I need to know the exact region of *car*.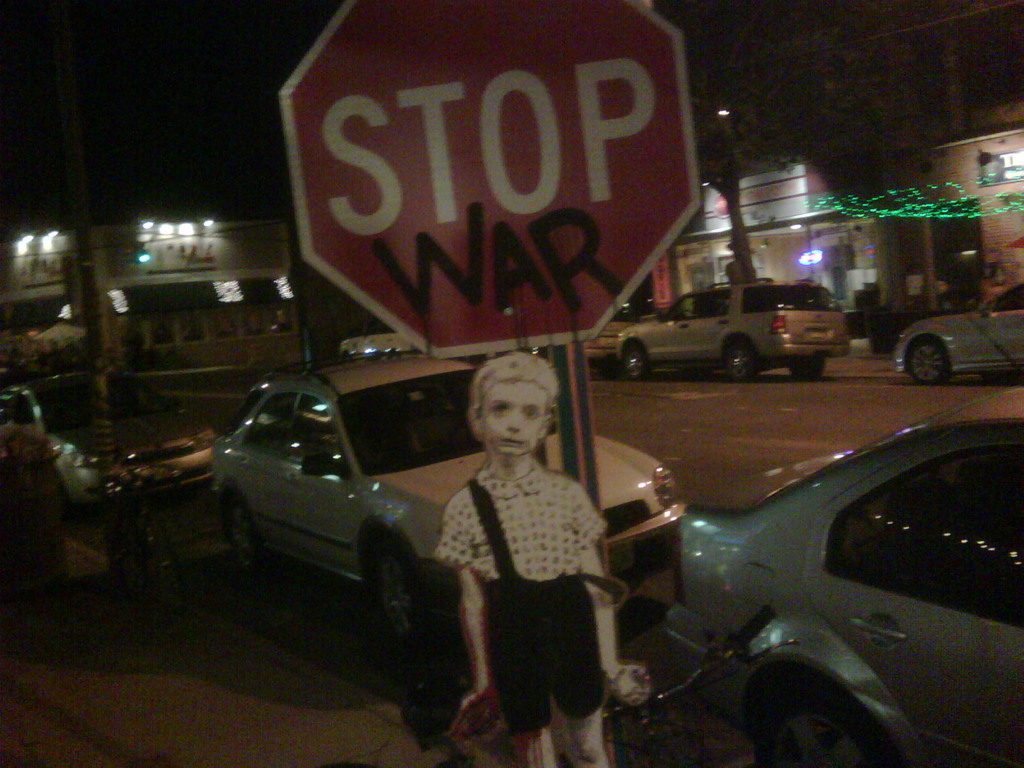
Region: select_region(335, 317, 418, 353).
